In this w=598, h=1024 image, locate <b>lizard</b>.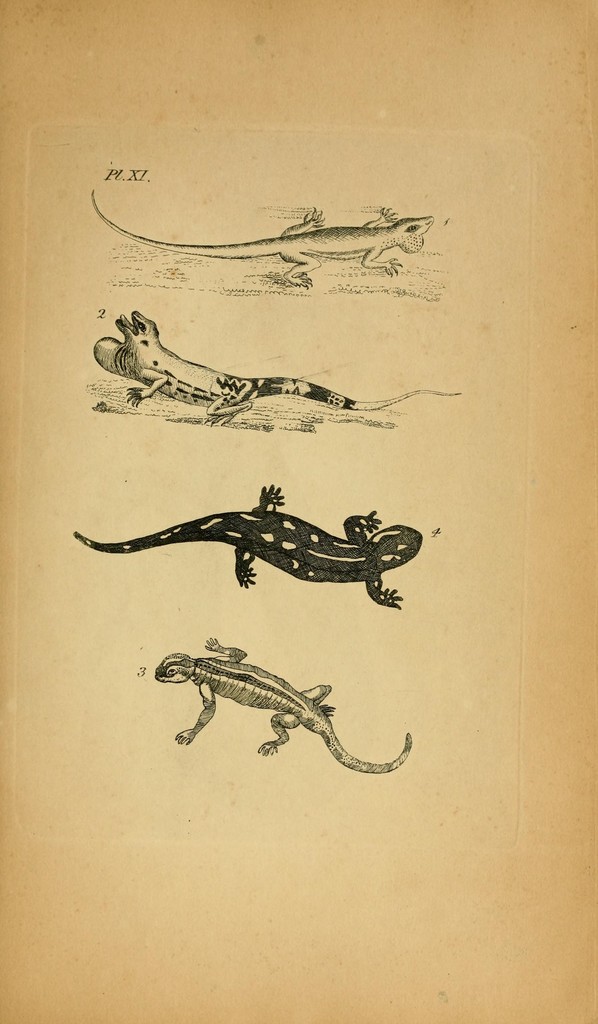
Bounding box: <region>79, 194, 434, 252</region>.
